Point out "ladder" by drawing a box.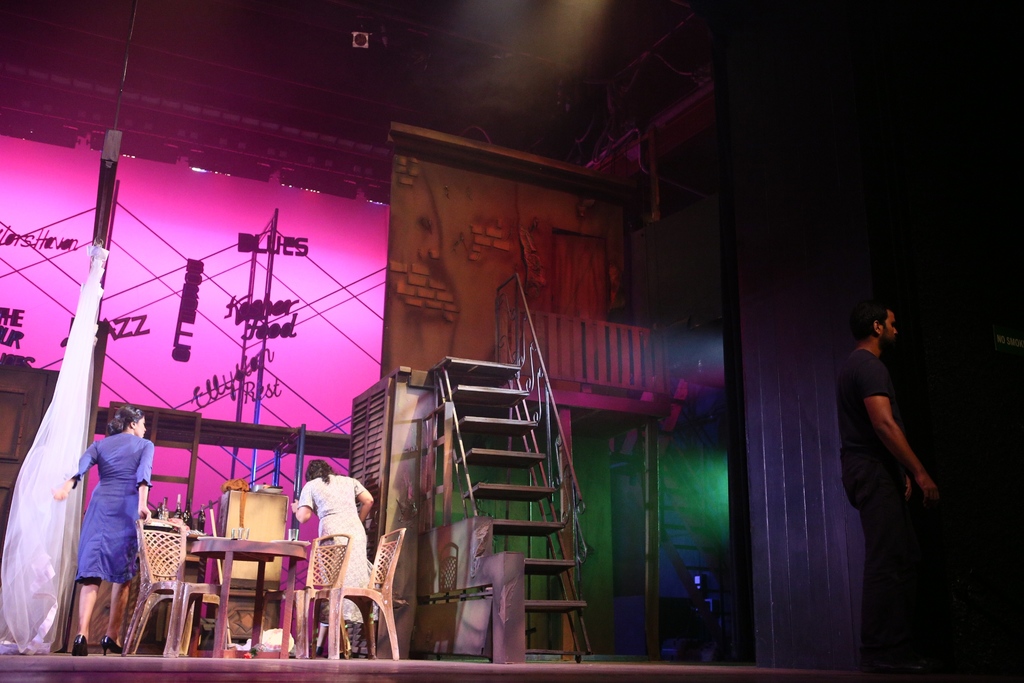
(x1=412, y1=347, x2=596, y2=659).
